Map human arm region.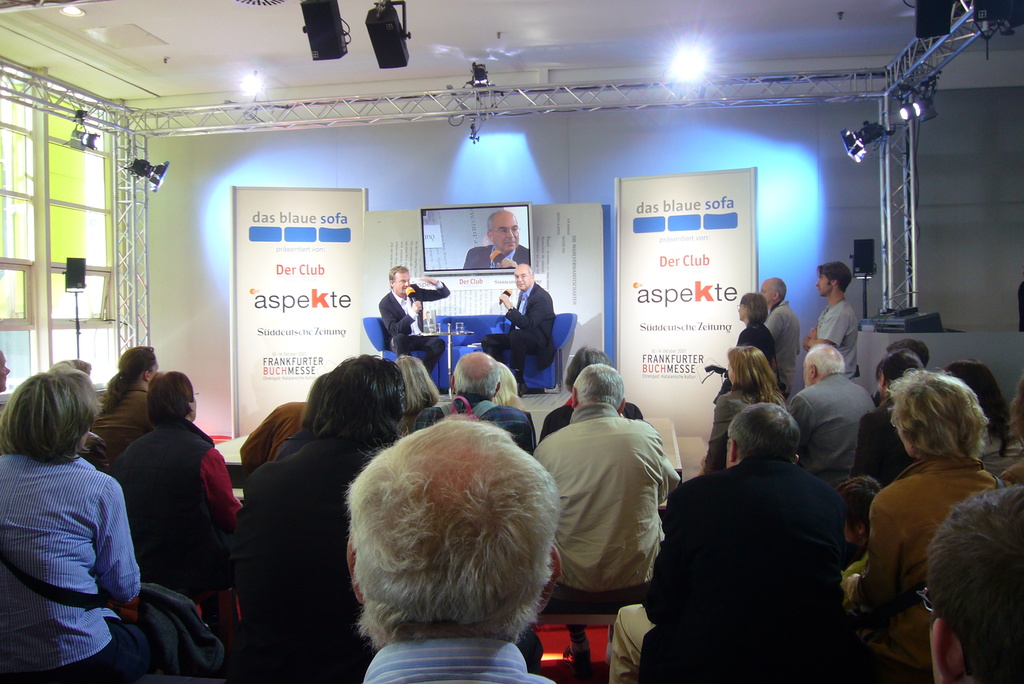
Mapped to 500,291,542,347.
